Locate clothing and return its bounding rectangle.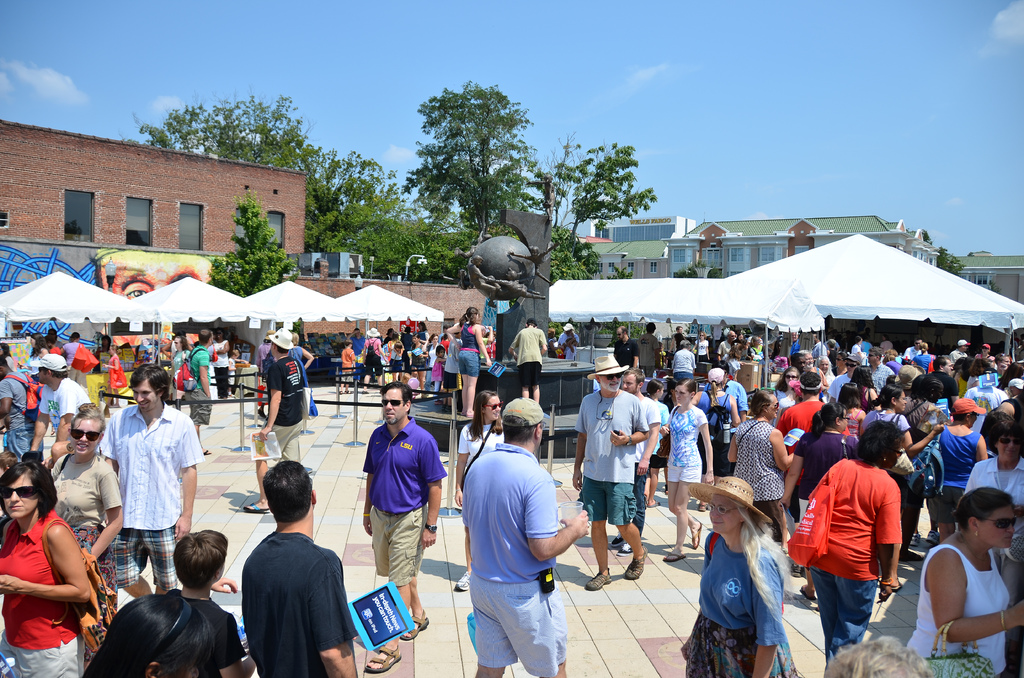
l=851, t=341, r=860, b=359.
